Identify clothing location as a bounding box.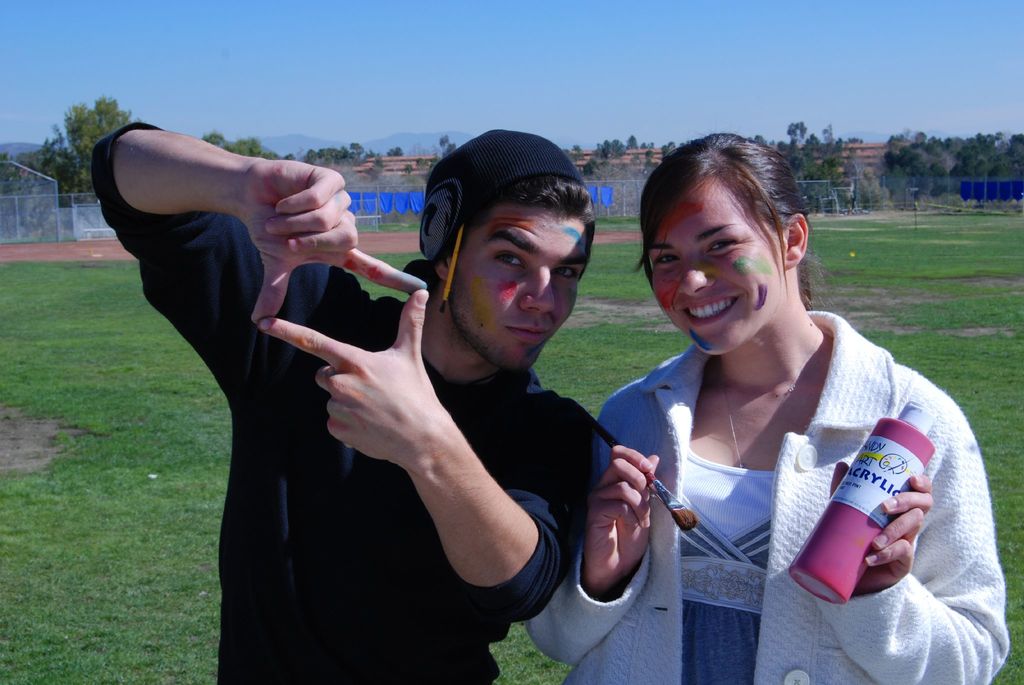
(88, 122, 589, 684).
